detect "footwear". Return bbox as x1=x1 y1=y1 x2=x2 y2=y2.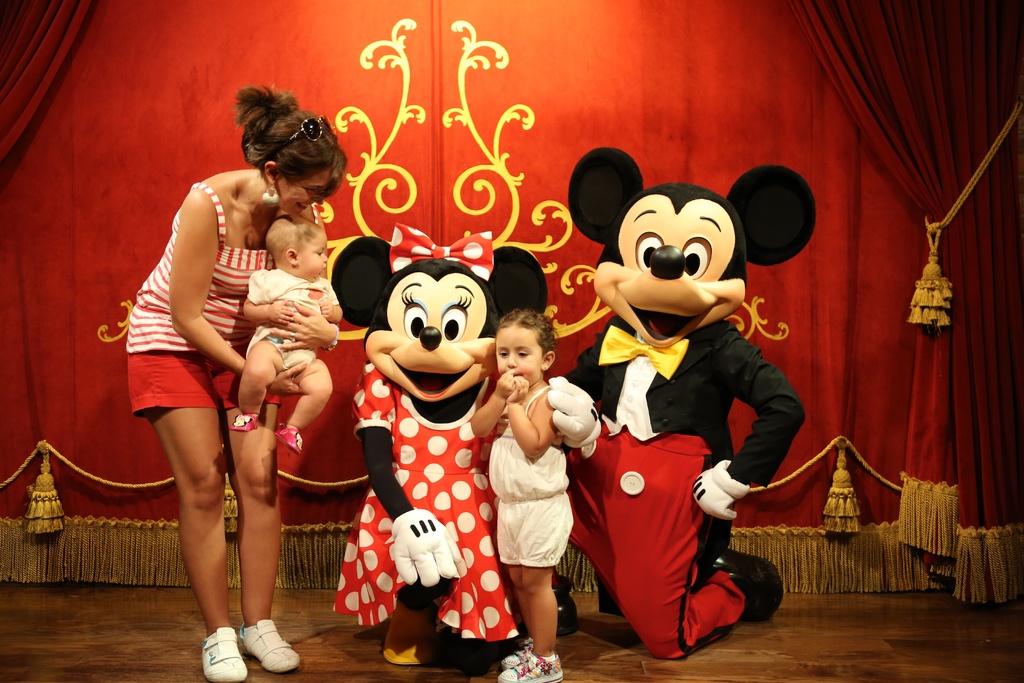
x1=493 y1=639 x2=561 y2=682.
